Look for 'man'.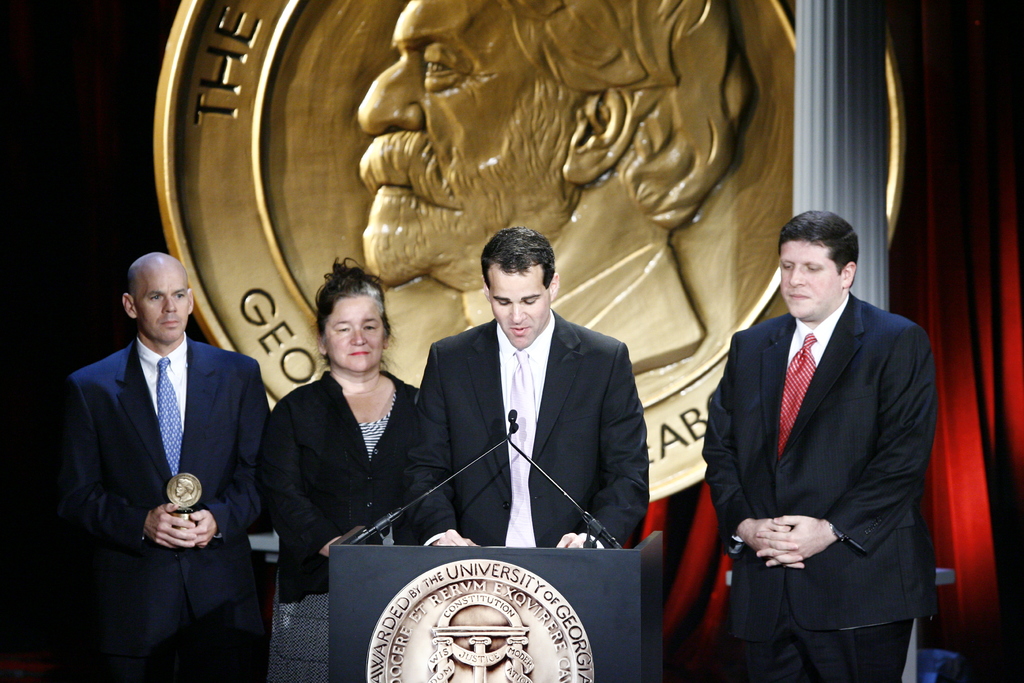
Found: [x1=700, y1=184, x2=947, y2=672].
